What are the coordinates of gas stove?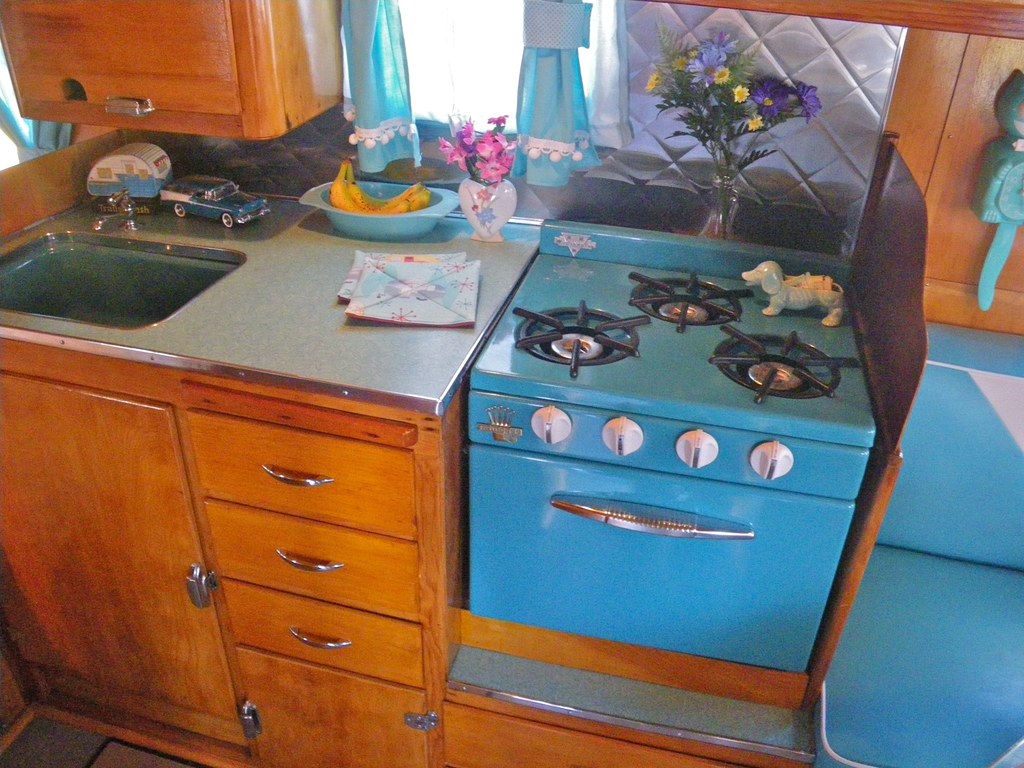
select_region(474, 254, 874, 435).
